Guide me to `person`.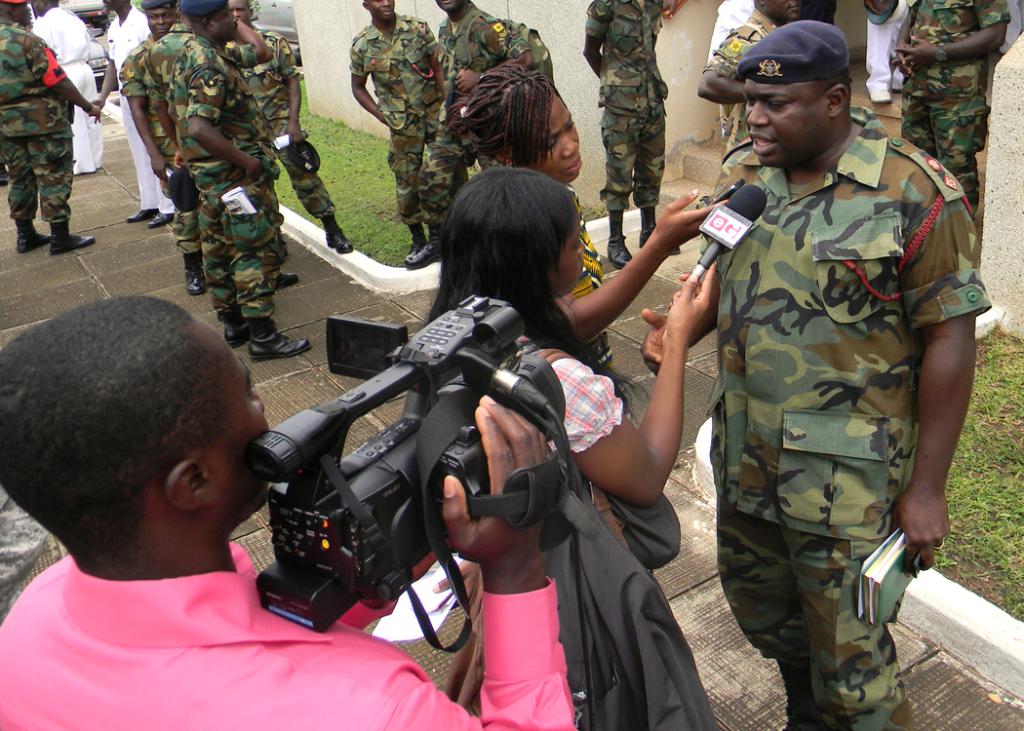
Guidance: box(447, 57, 734, 375).
